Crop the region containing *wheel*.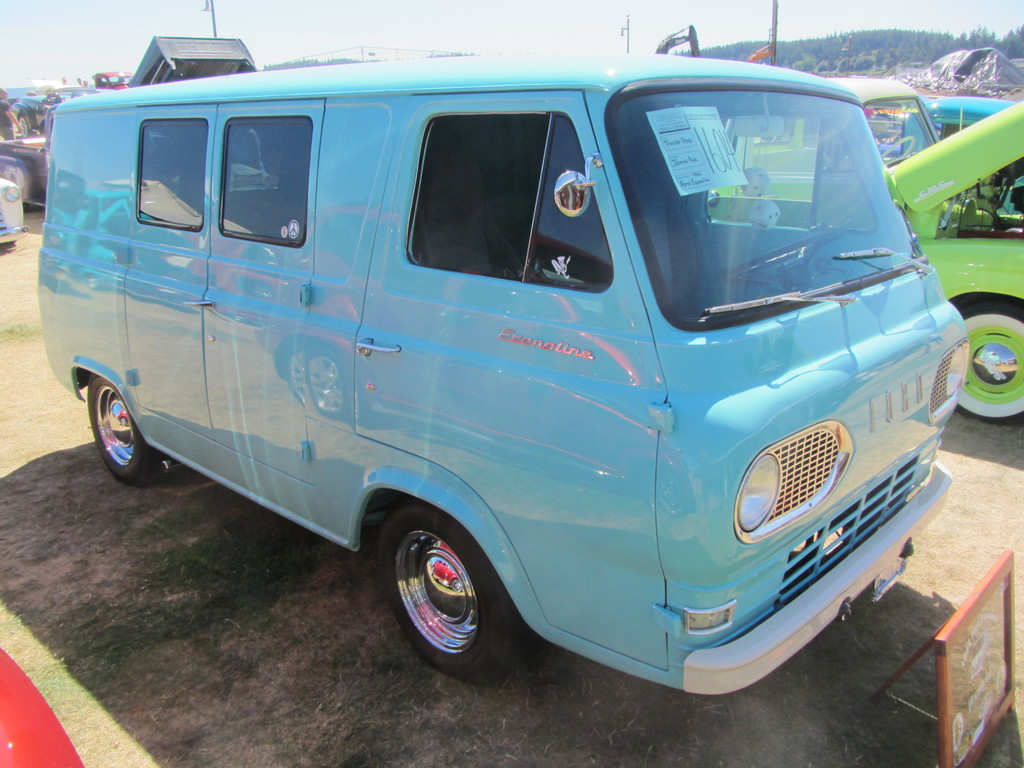
Crop region: 951,300,1023,431.
